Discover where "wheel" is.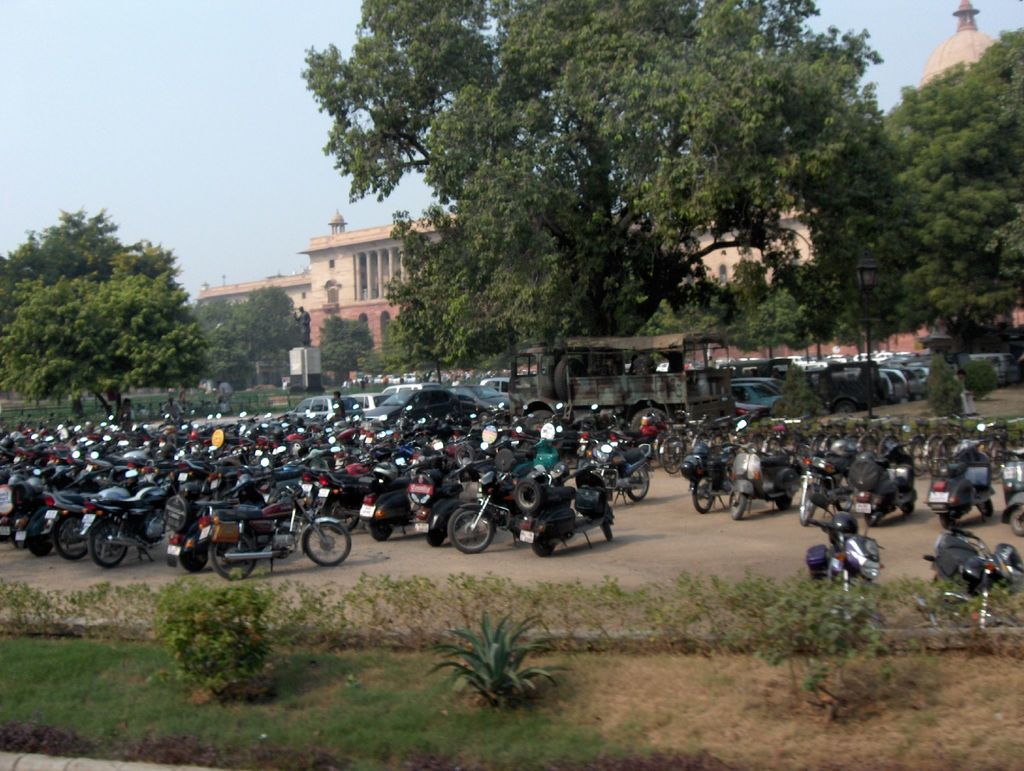
Discovered at 835 476 852 511.
